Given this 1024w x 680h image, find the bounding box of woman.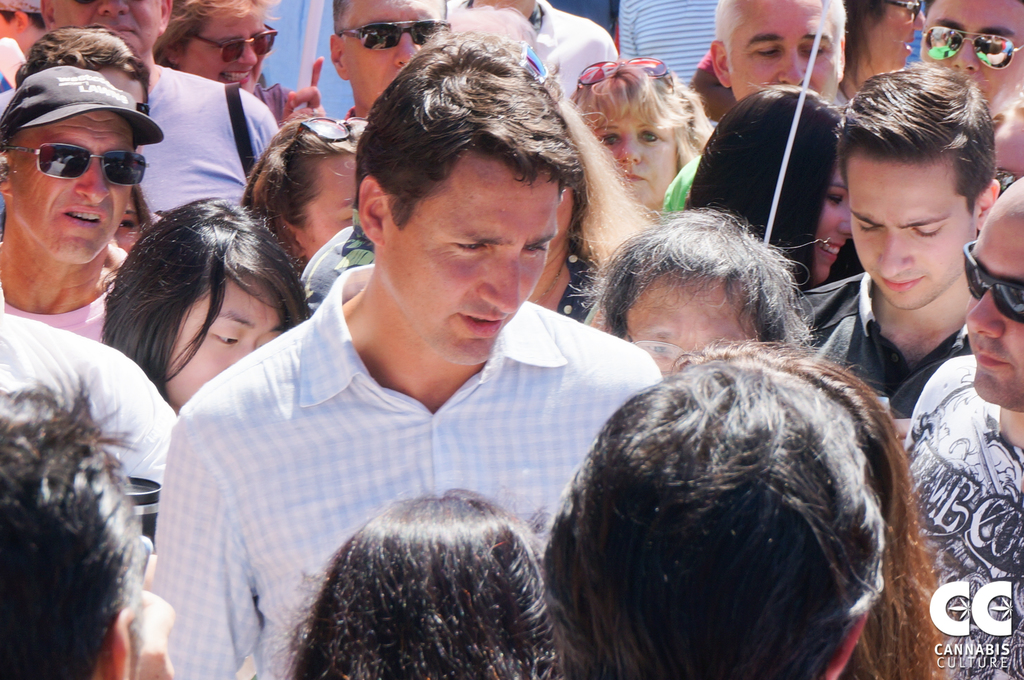
687,81,865,285.
